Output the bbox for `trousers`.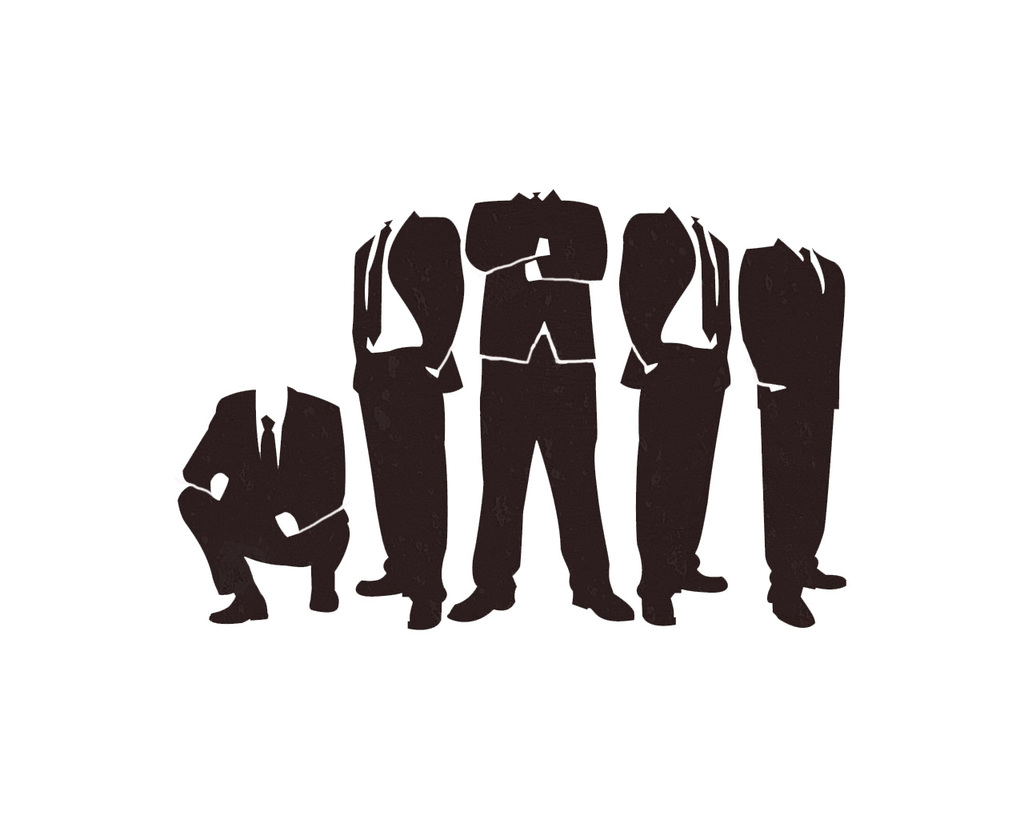
636,340,724,597.
